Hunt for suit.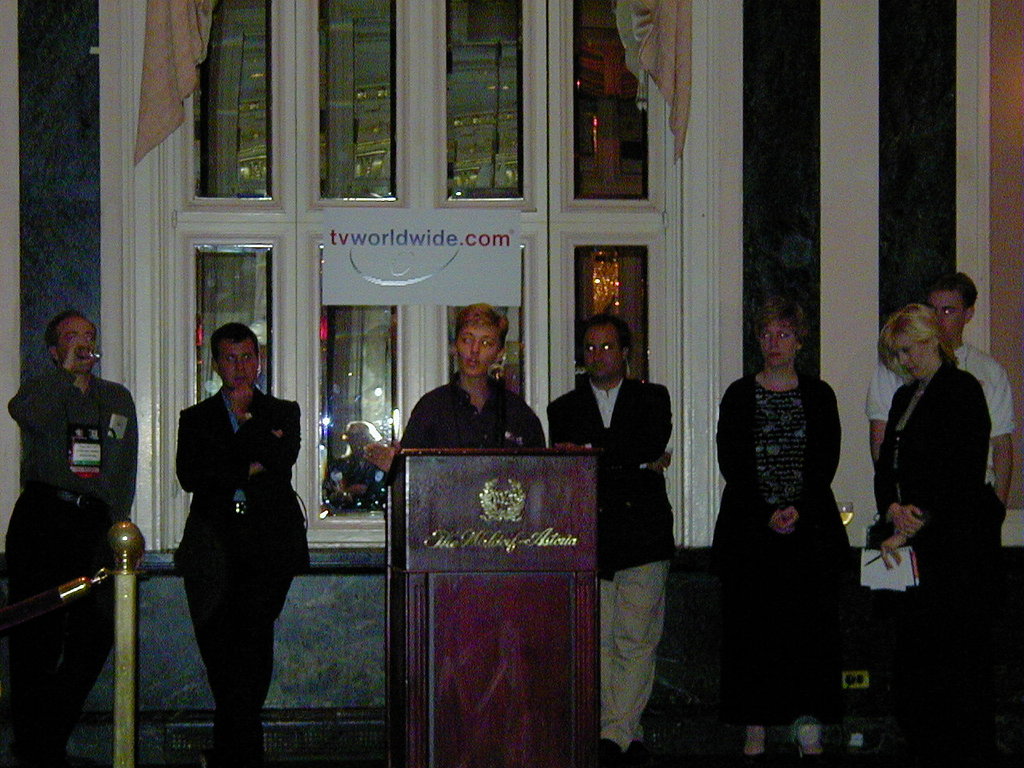
Hunted down at {"left": 167, "top": 386, "right": 322, "bottom": 767}.
